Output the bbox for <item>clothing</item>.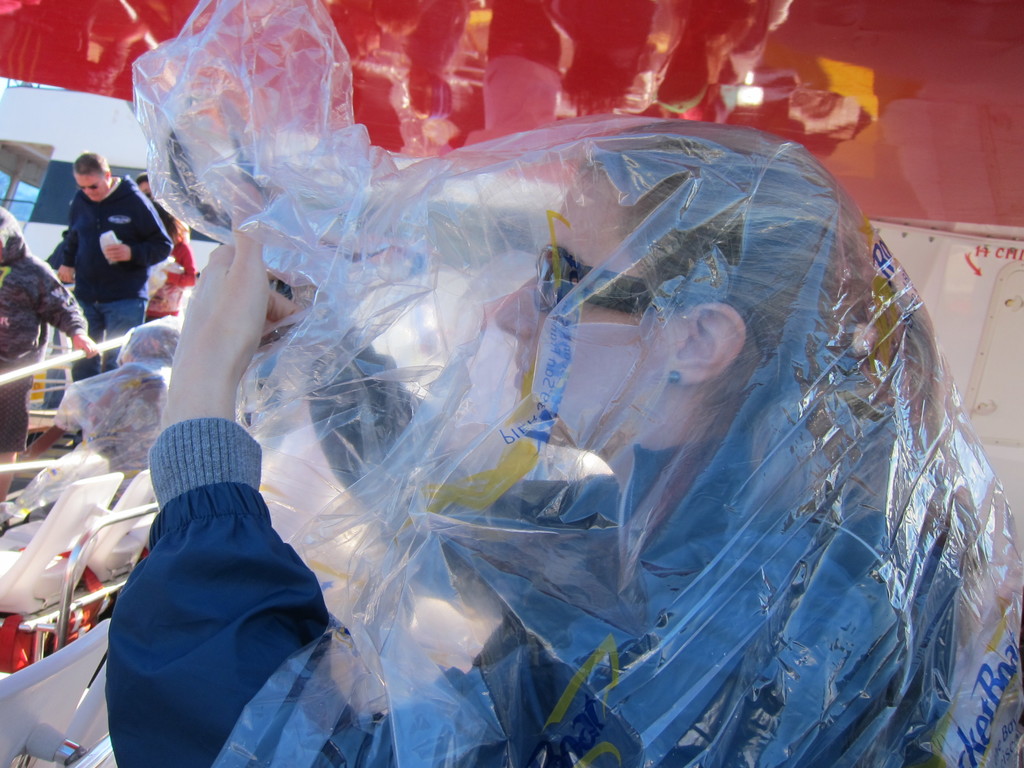
Rect(144, 237, 196, 322).
